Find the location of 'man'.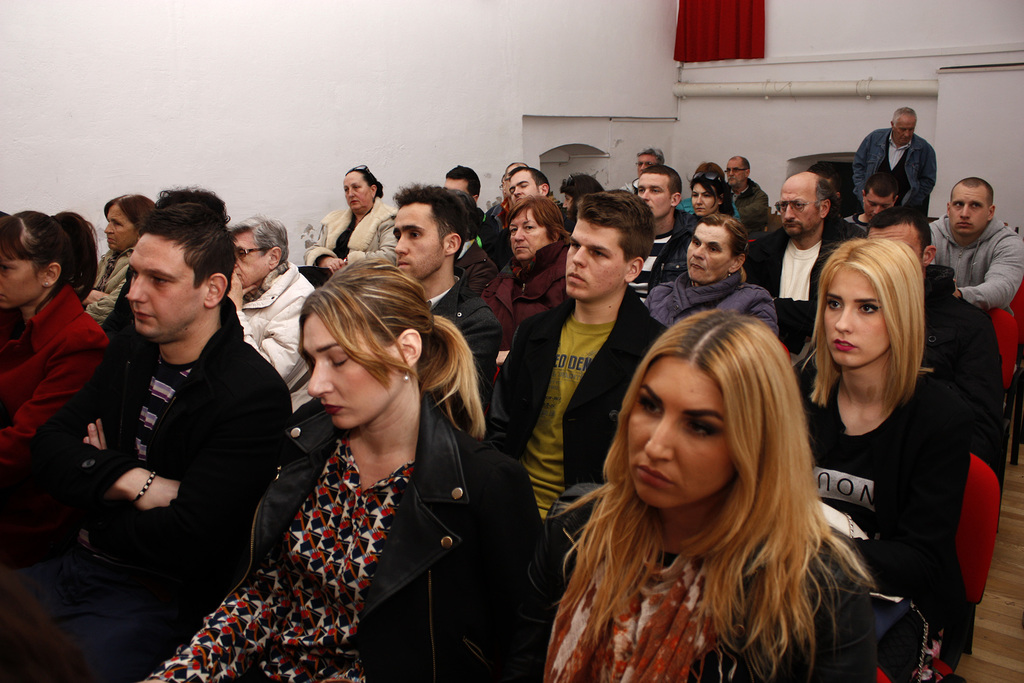
Location: l=742, t=172, r=858, b=356.
